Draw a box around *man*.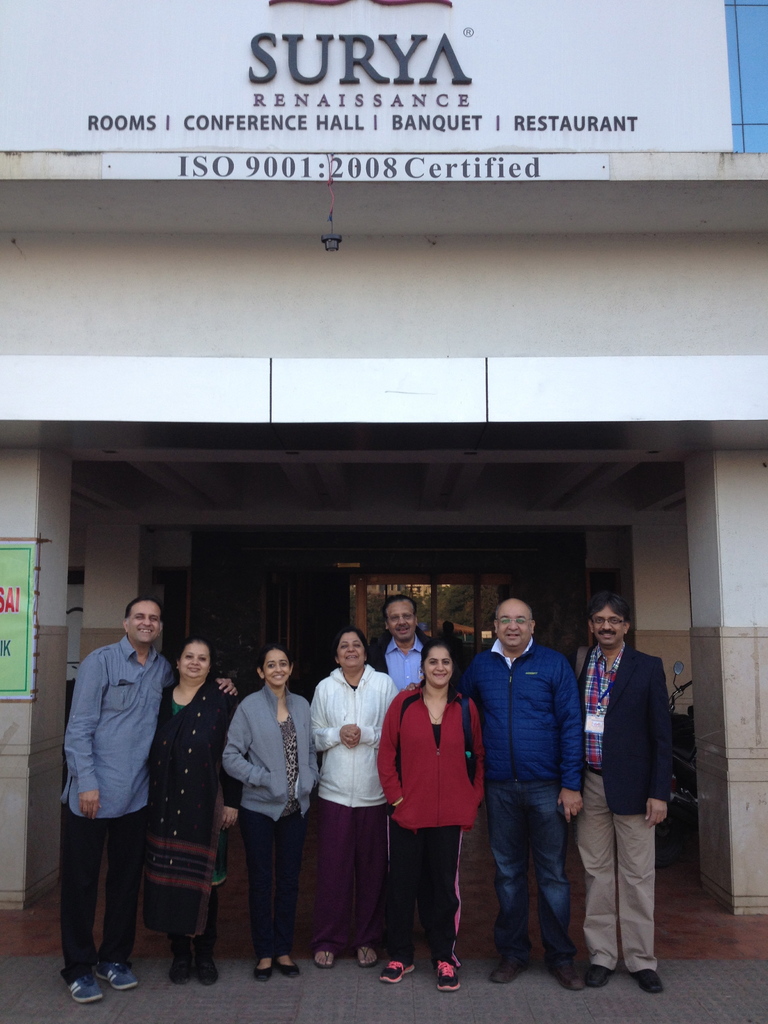
BBox(471, 599, 581, 984).
